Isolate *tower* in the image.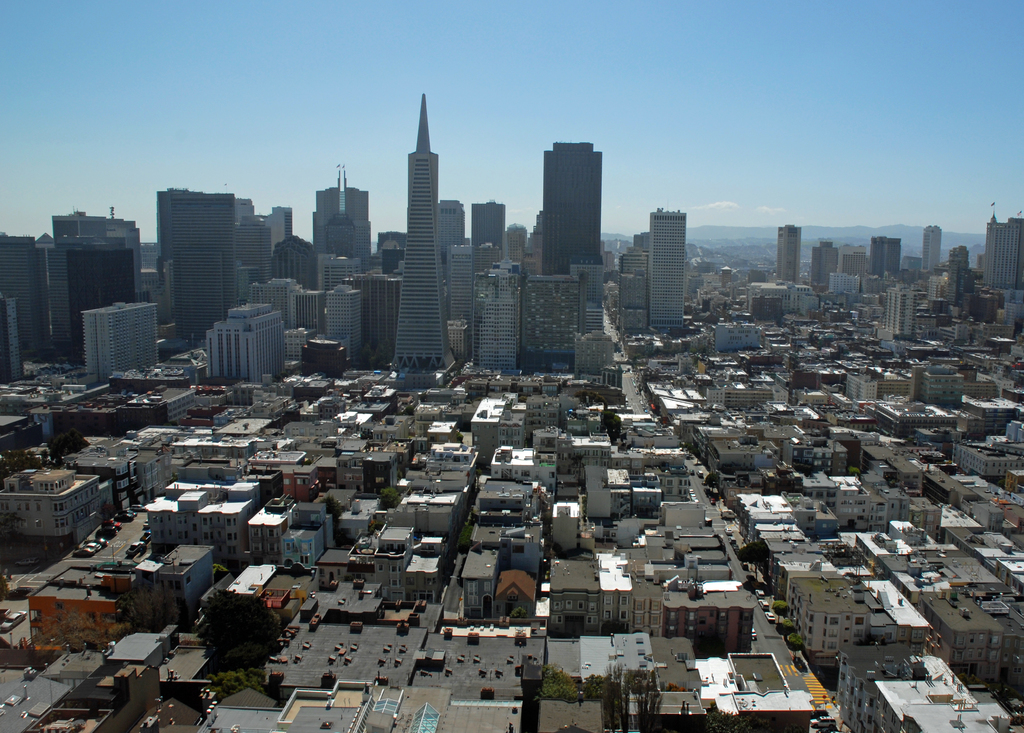
Isolated region: <region>5, 239, 49, 354</region>.
